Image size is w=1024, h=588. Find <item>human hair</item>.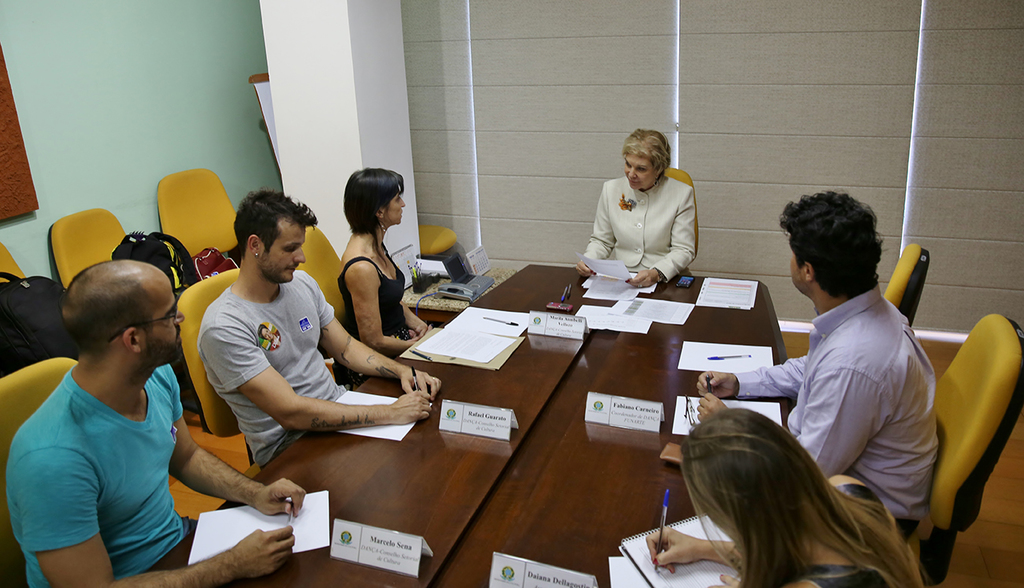
340 164 407 236.
